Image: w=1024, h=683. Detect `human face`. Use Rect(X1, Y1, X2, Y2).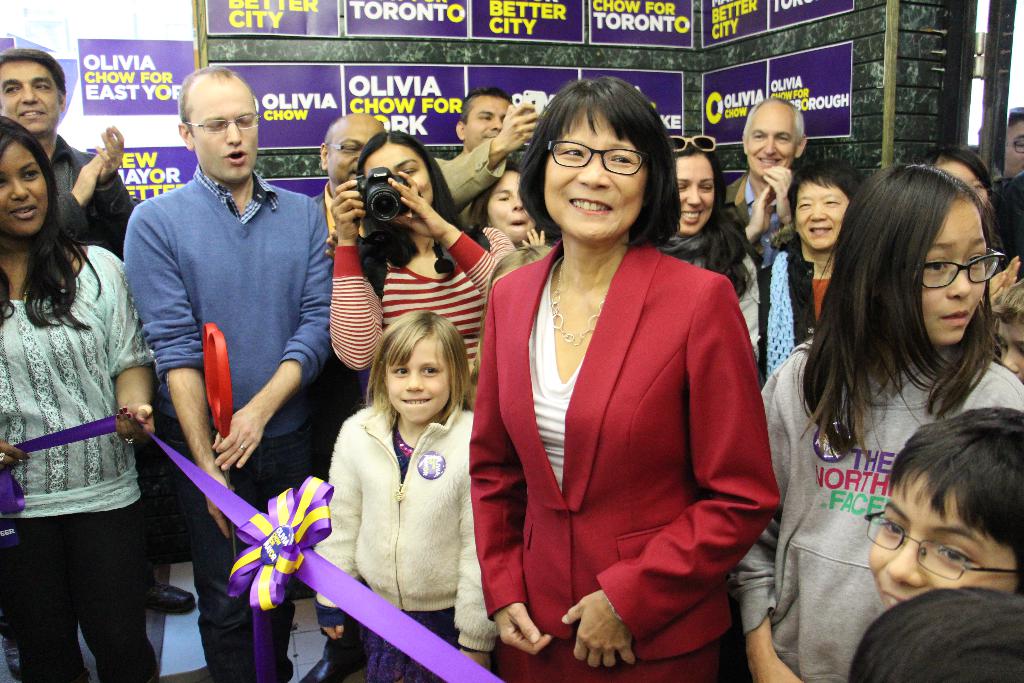
Rect(745, 104, 797, 182).
